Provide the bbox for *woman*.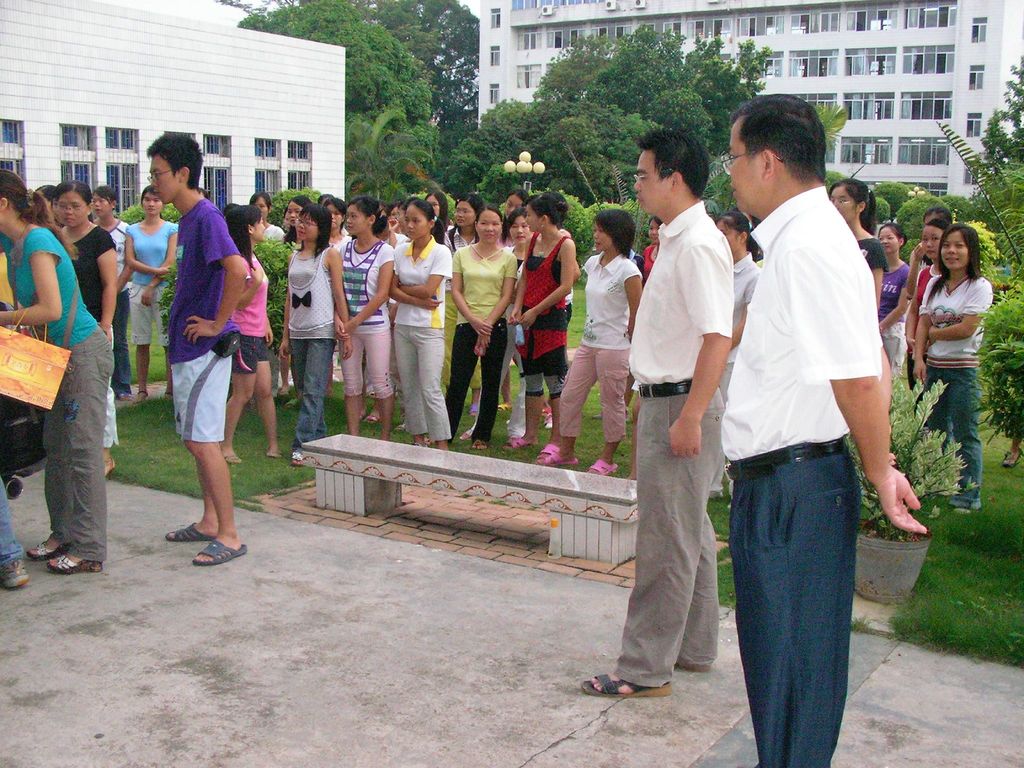
rect(879, 225, 916, 367).
